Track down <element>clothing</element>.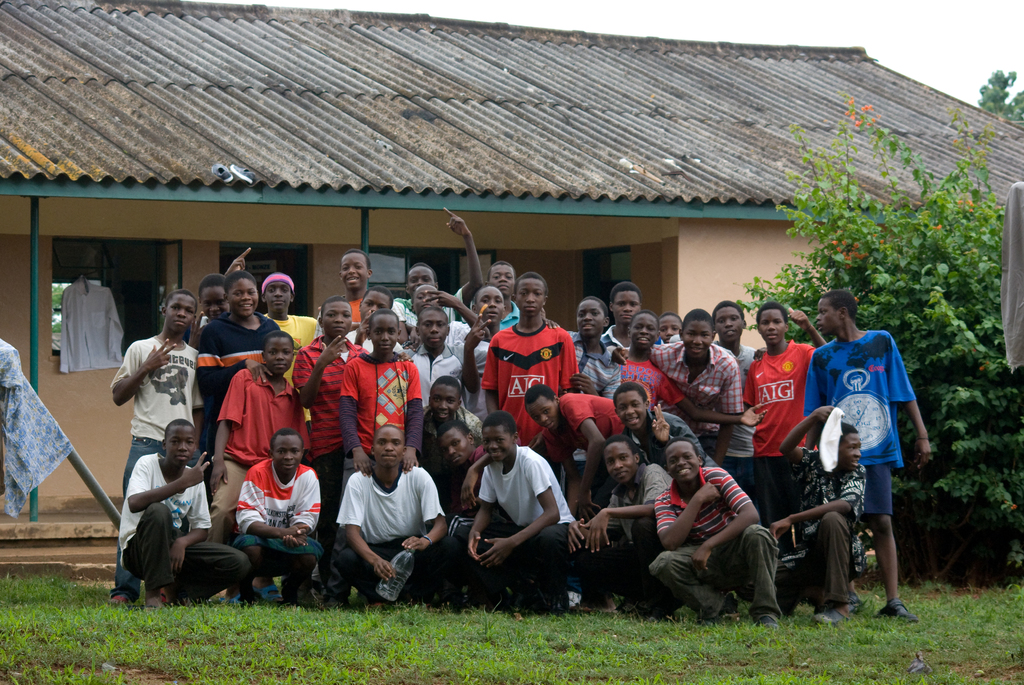
Tracked to [621, 361, 677, 398].
